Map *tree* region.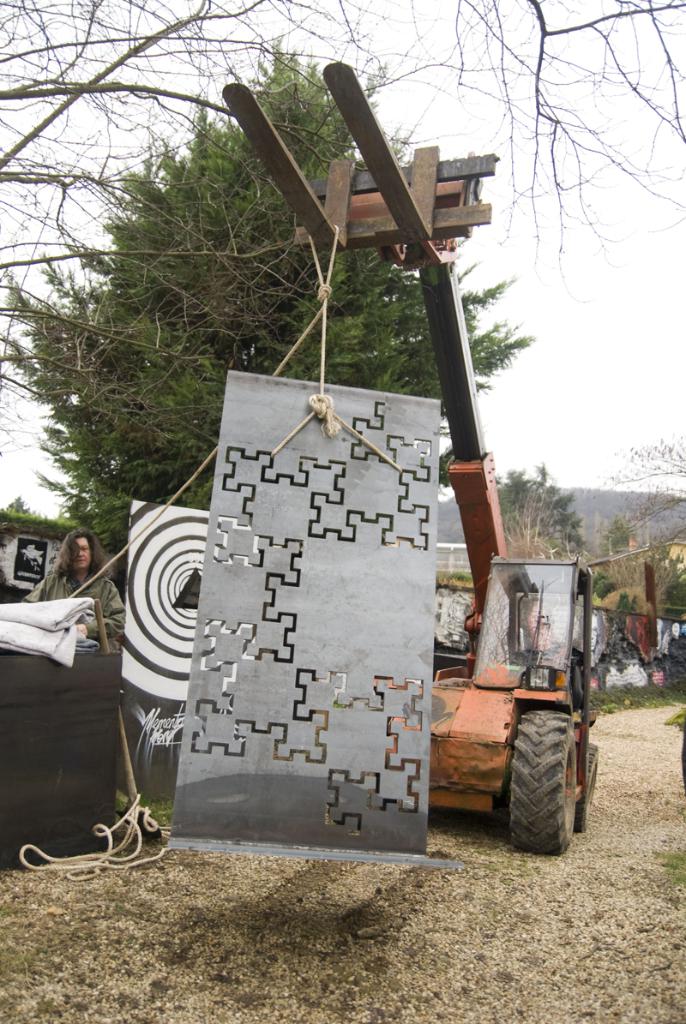
Mapped to box(0, 33, 537, 585).
